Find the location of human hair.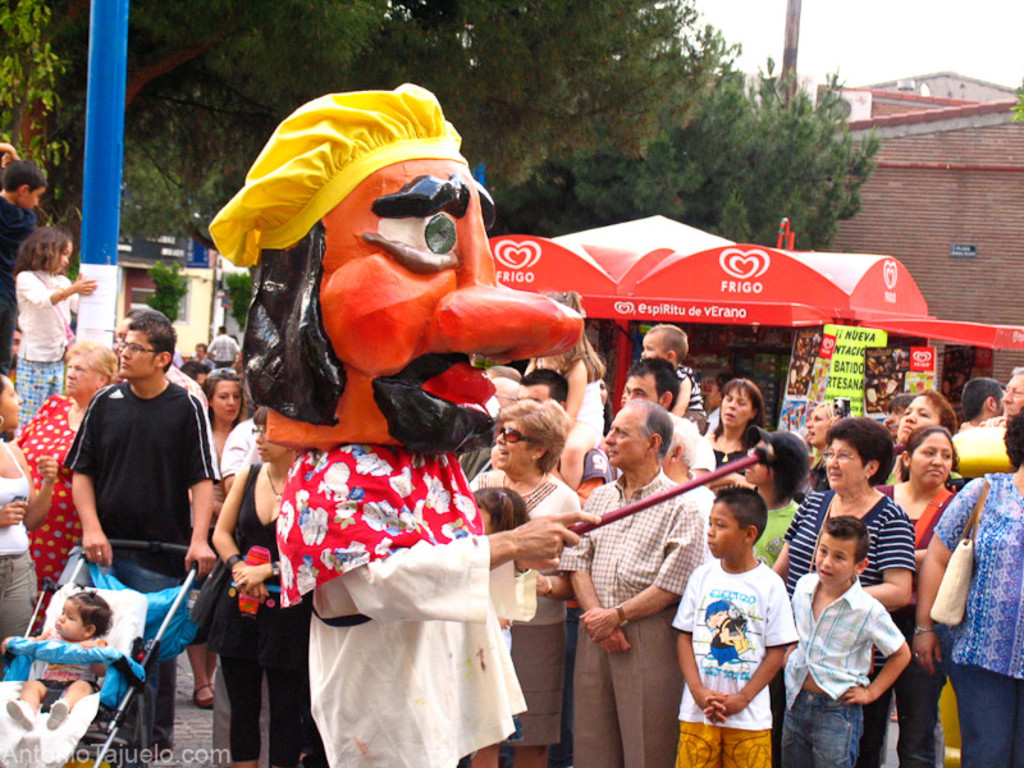
Location: bbox=(518, 364, 570, 403).
